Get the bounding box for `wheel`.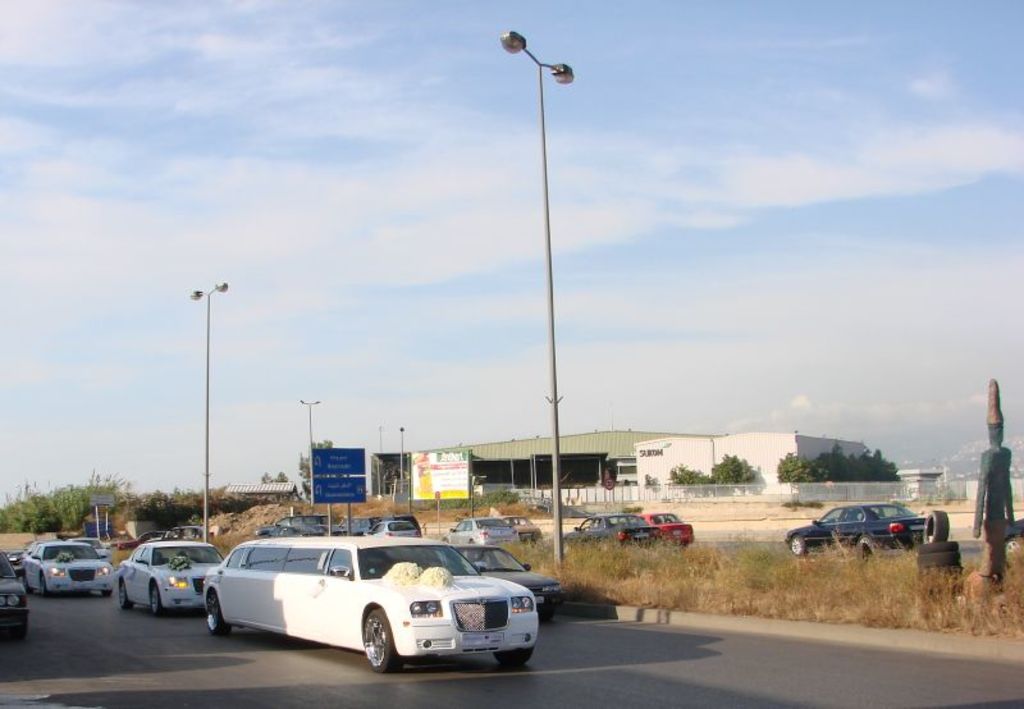
box=[495, 644, 535, 665].
